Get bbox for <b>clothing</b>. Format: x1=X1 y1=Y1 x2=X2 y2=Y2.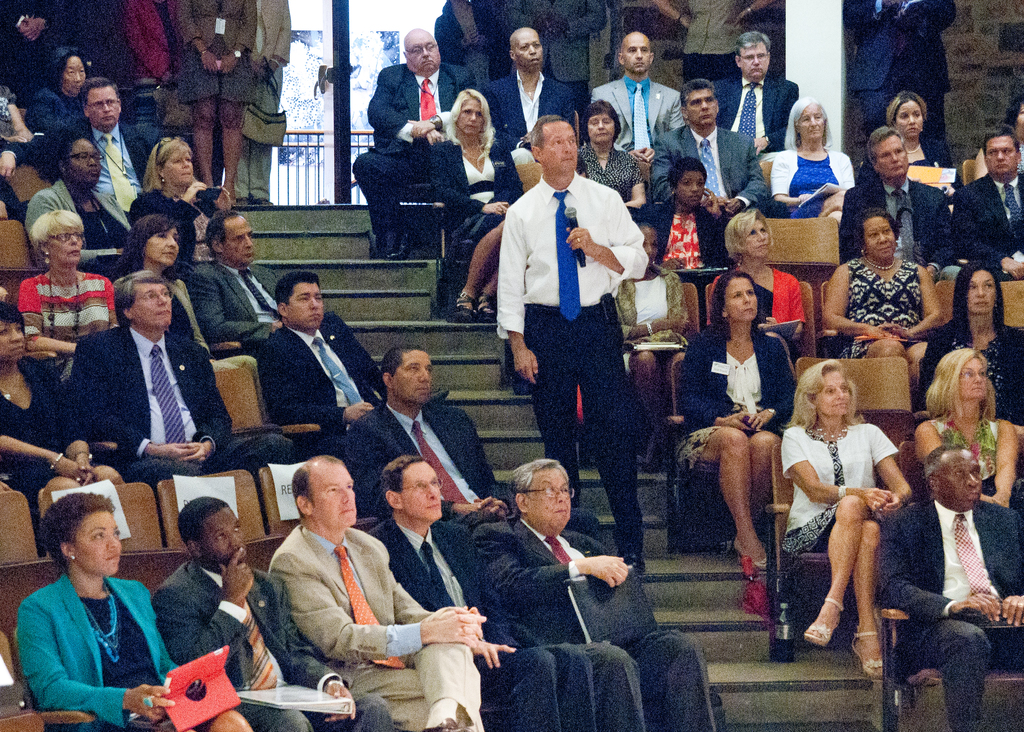
x1=919 y1=320 x2=1023 y2=423.
